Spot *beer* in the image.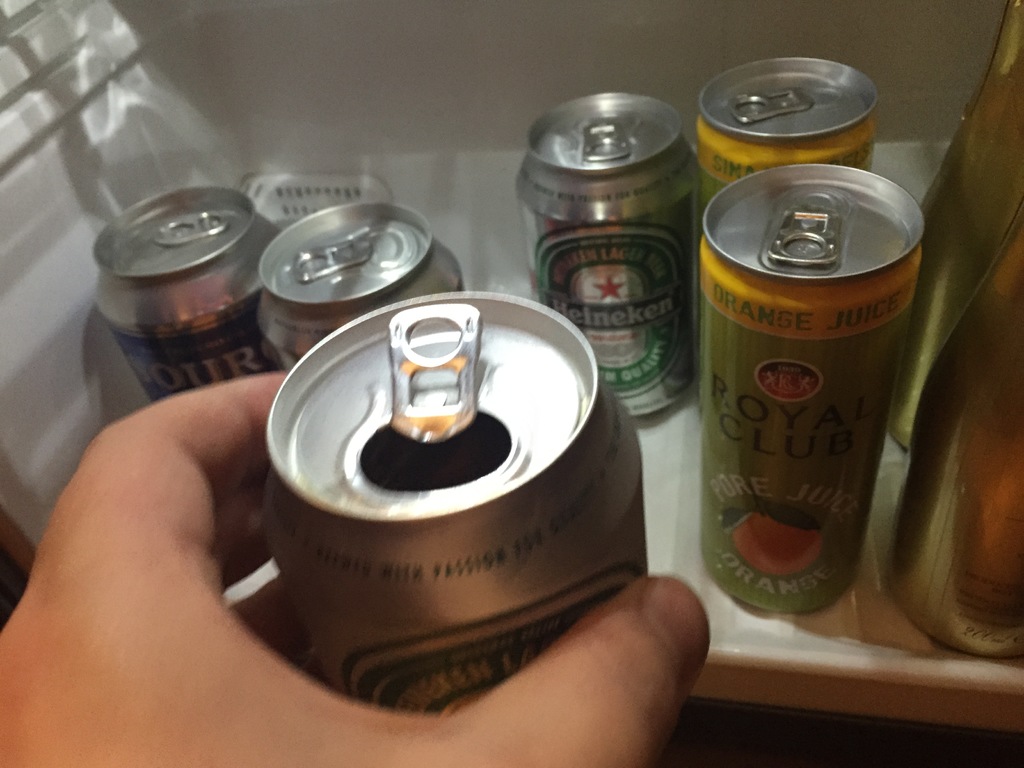
*beer* found at locate(257, 289, 649, 717).
